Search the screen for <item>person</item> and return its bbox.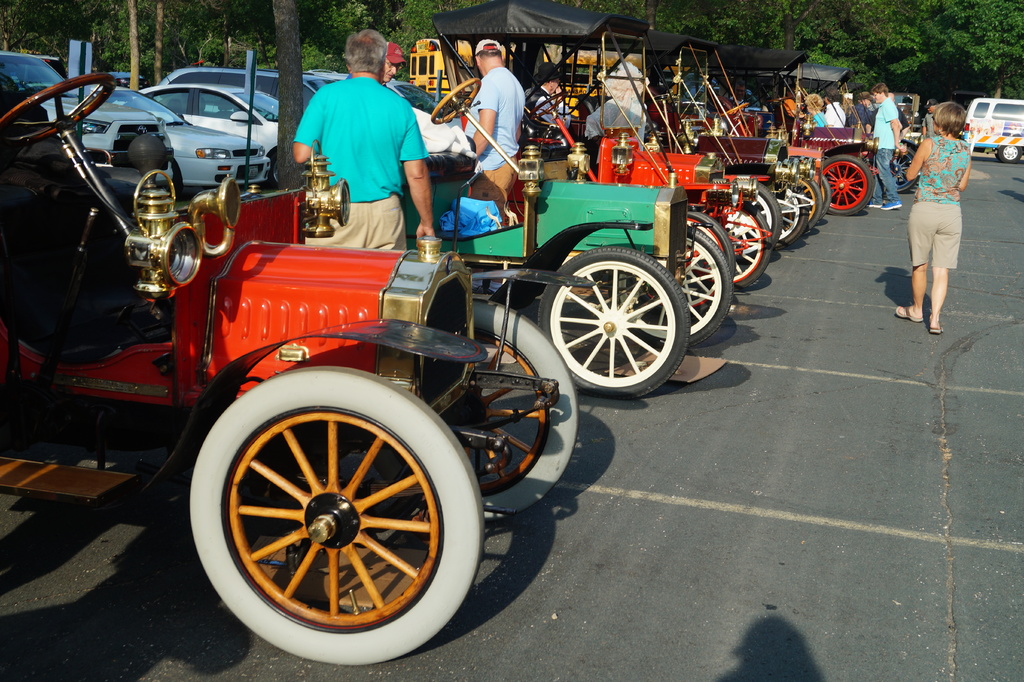
Found: (x1=824, y1=94, x2=849, y2=126).
